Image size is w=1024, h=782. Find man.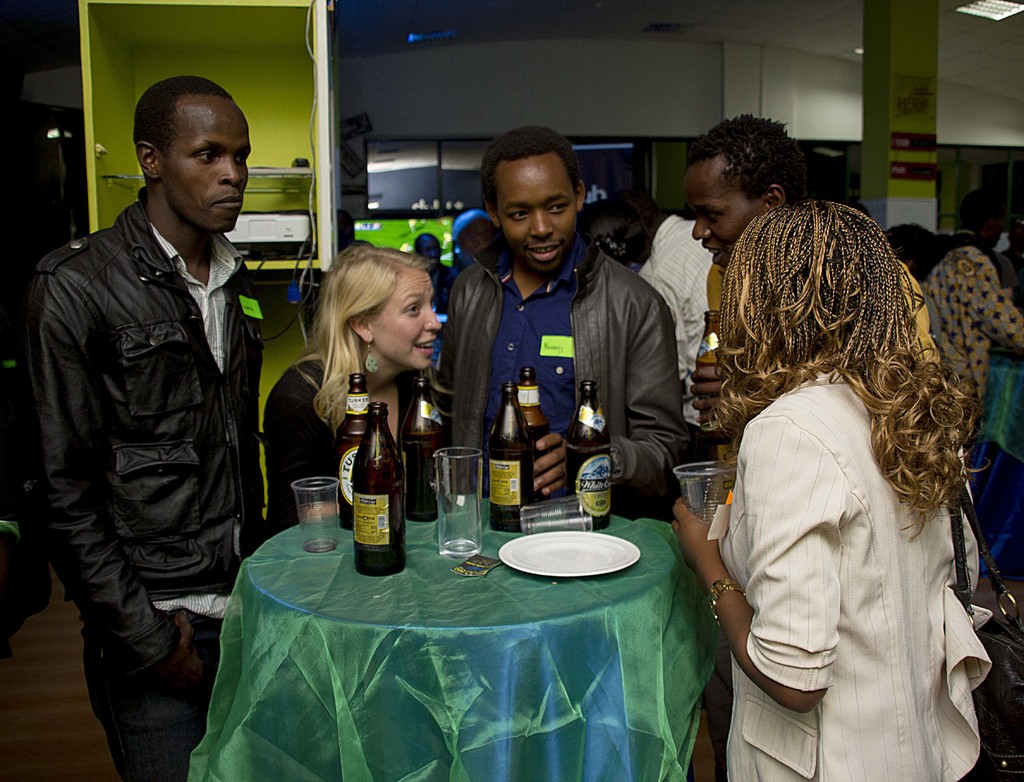
<bbox>452, 209, 500, 269</bbox>.
